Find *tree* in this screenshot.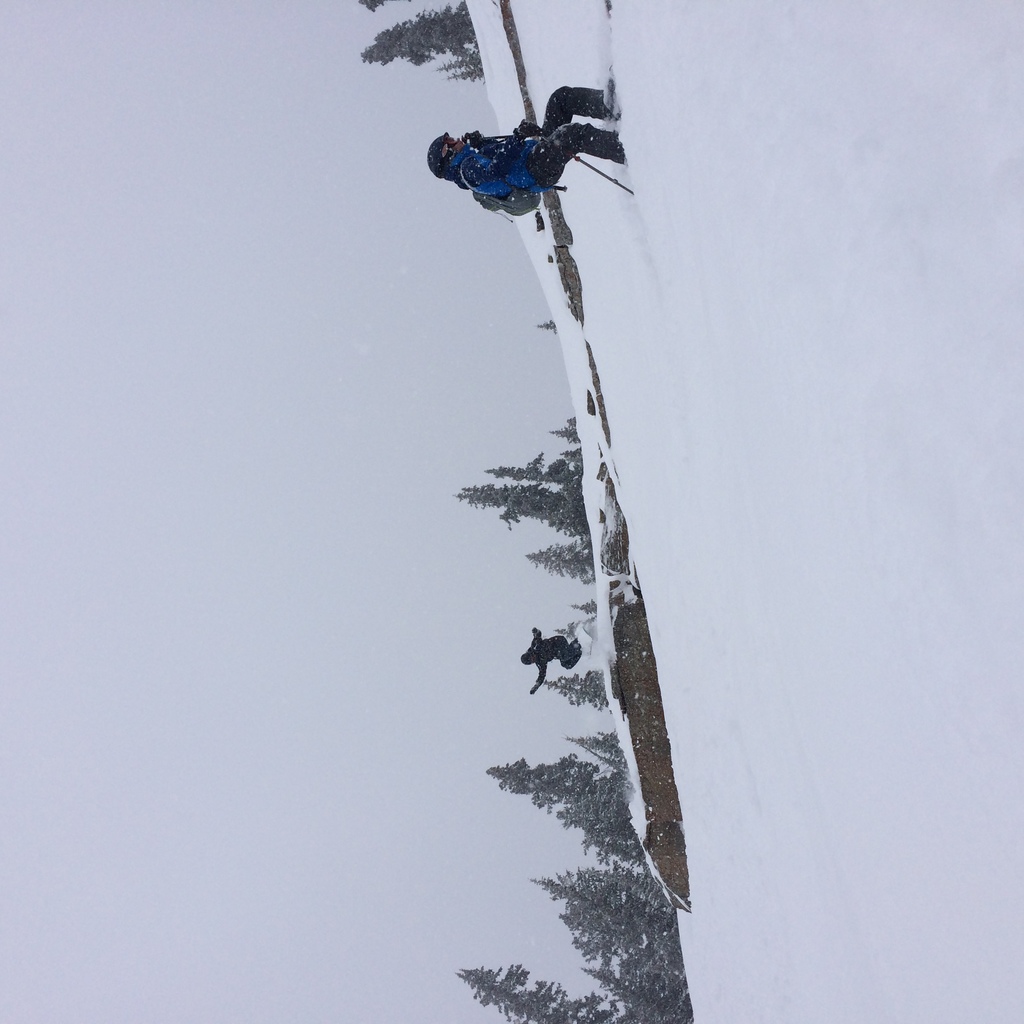
The bounding box for *tree* is [left=538, top=673, right=607, bottom=708].
